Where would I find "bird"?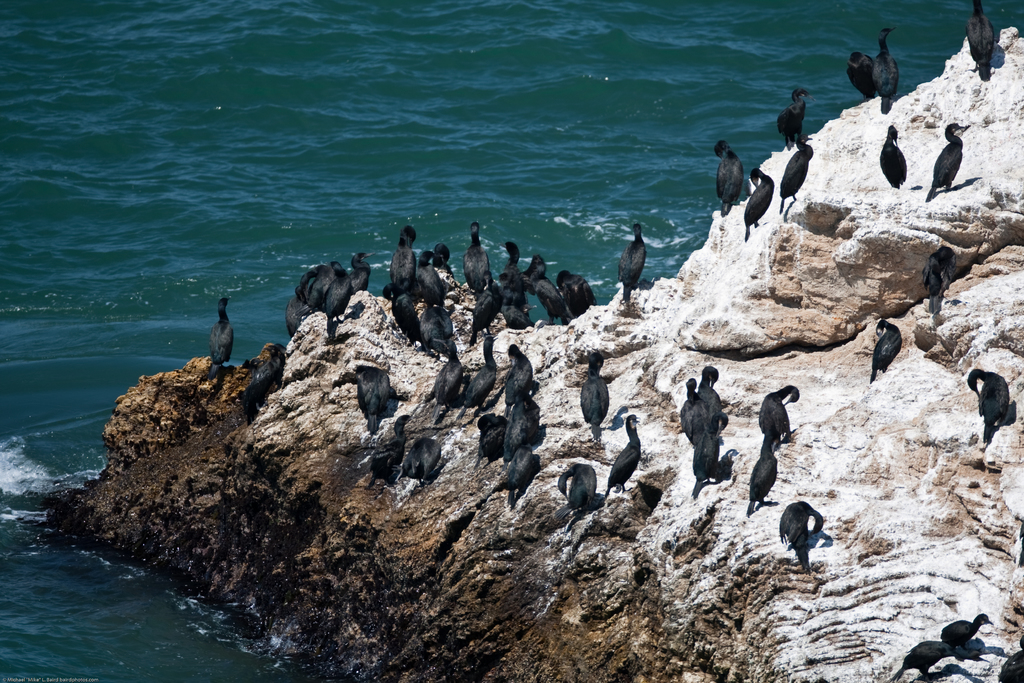
At <region>699, 365, 719, 433</region>.
